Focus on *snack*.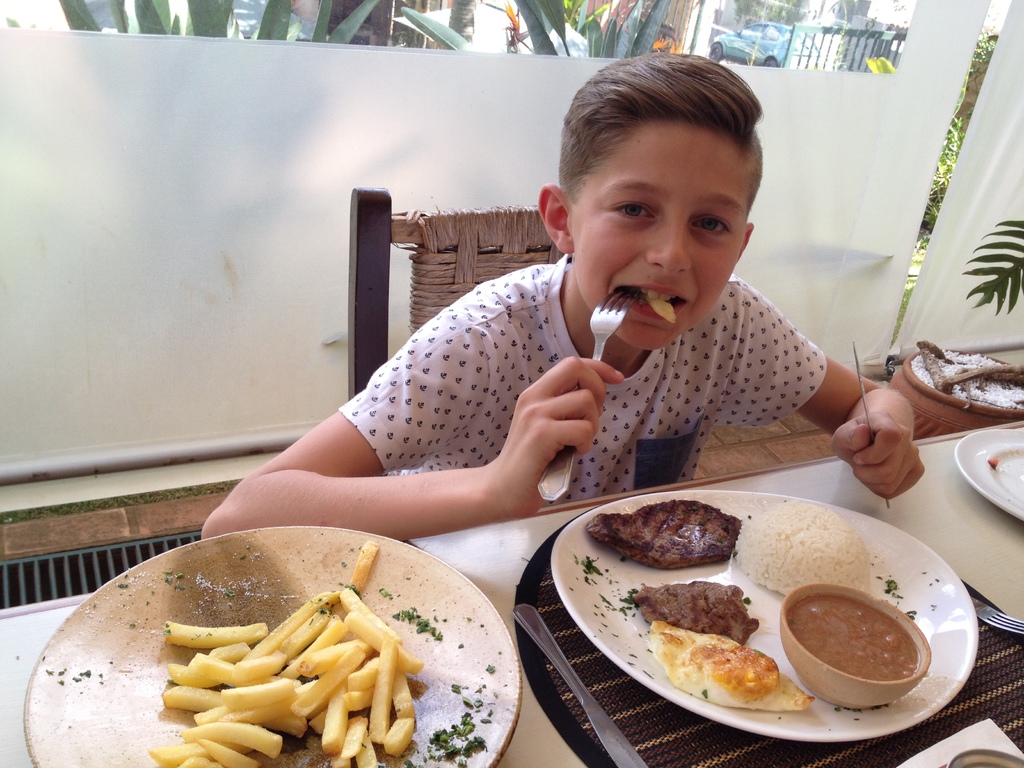
Focused at <region>619, 577, 759, 646</region>.
